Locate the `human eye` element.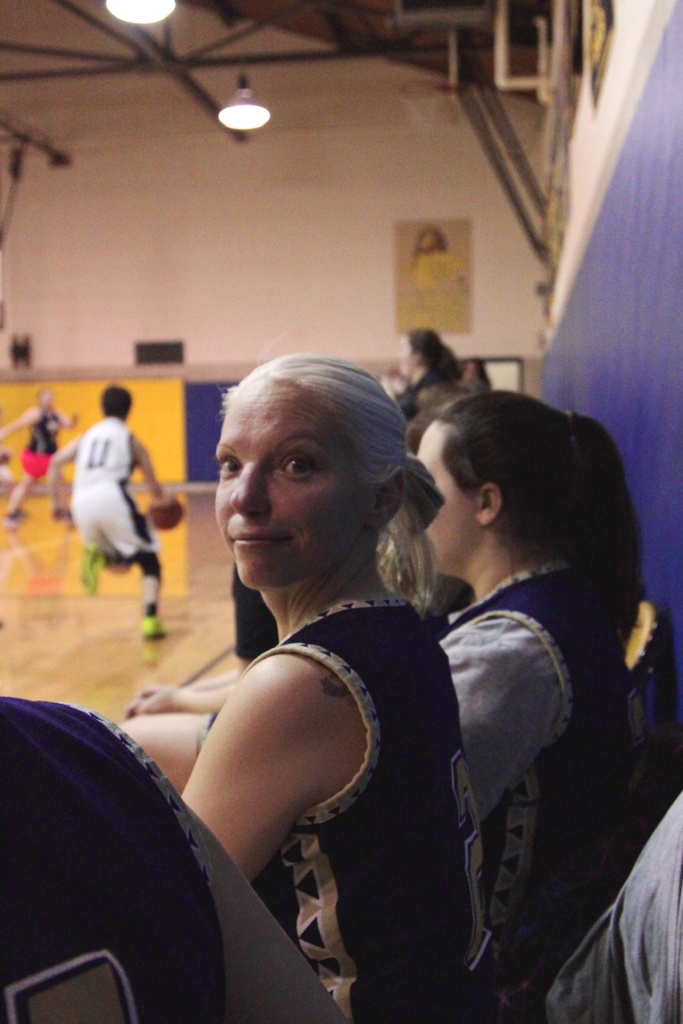
Element bbox: <box>210,447,246,480</box>.
